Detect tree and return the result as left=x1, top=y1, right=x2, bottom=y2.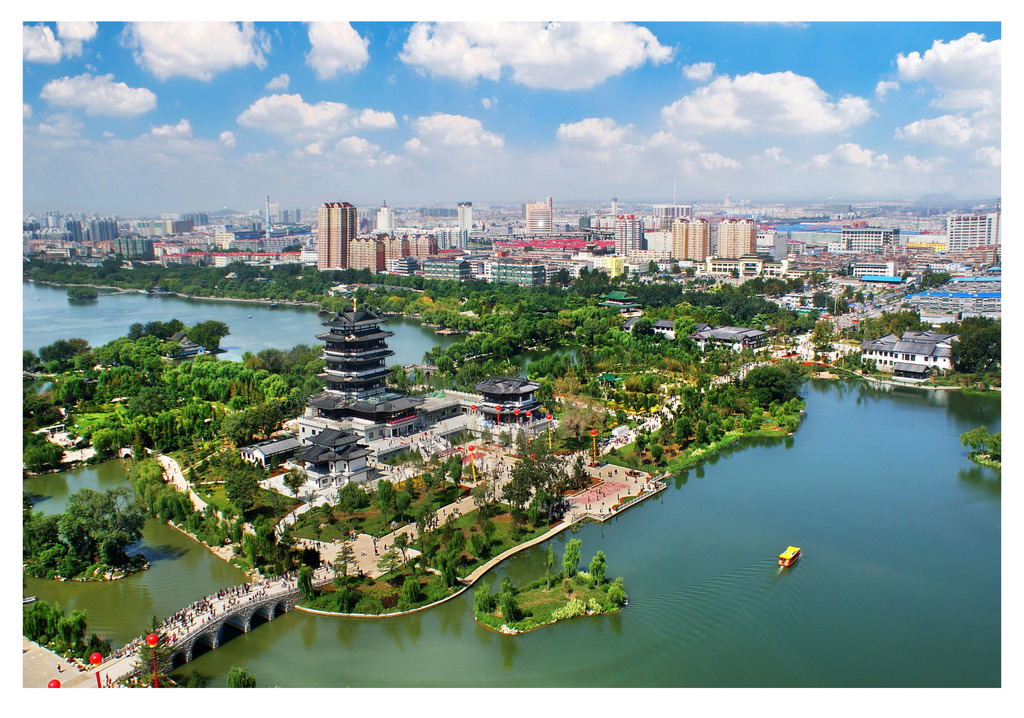
left=947, top=314, right=986, bottom=369.
